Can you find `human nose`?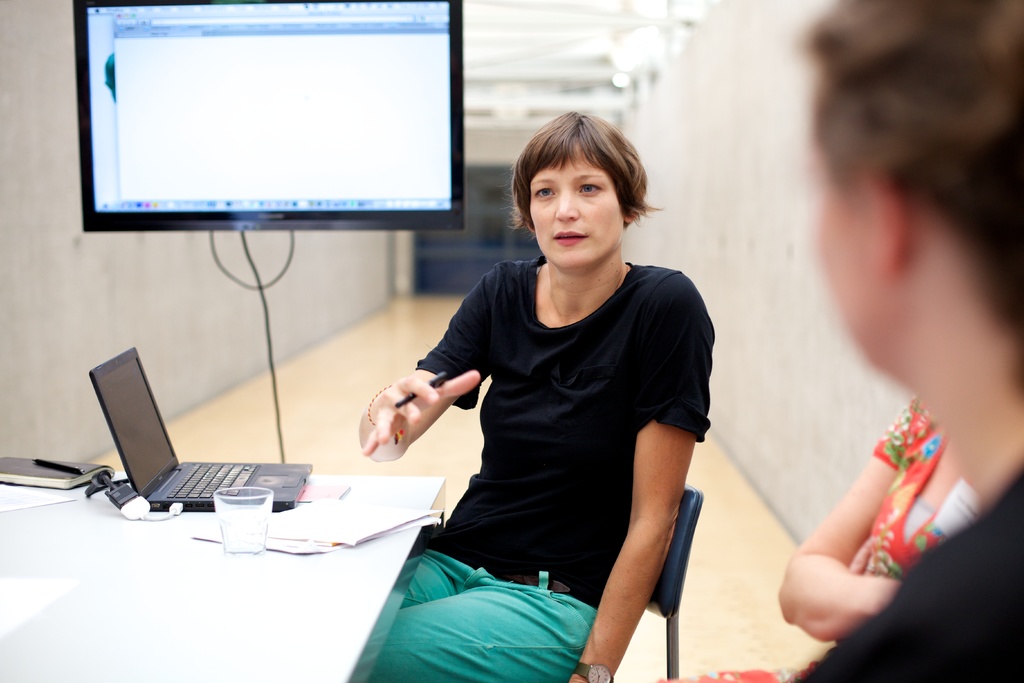
Yes, bounding box: <region>555, 192, 577, 222</region>.
